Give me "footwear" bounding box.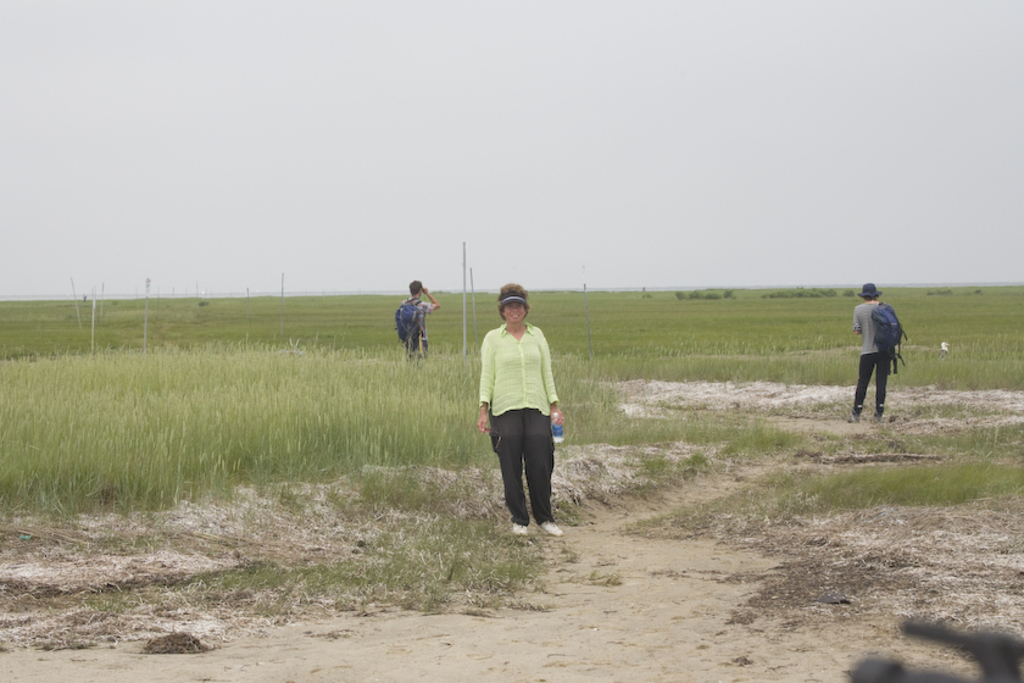
512:520:528:534.
